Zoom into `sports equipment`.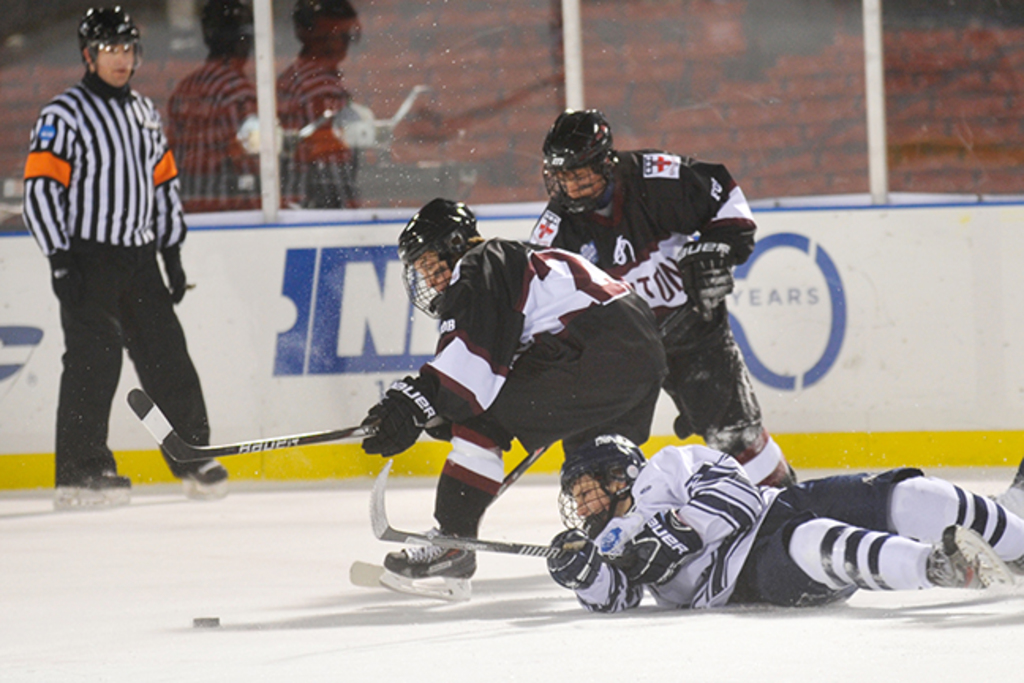
Zoom target: select_region(552, 435, 645, 531).
